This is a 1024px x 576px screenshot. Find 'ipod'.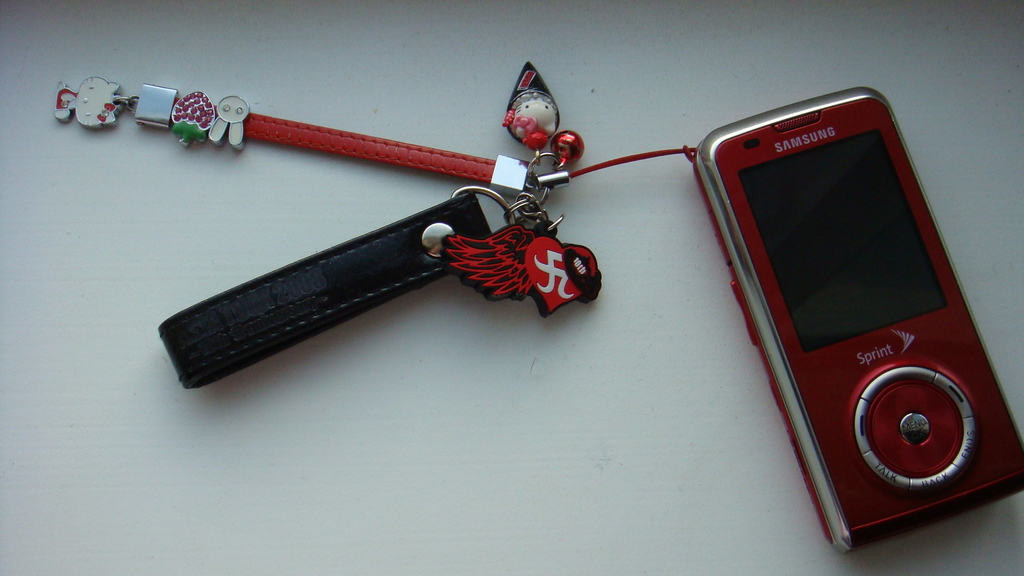
Bounding box: <bbox>690, 85, 1023, 554</bbox>.
